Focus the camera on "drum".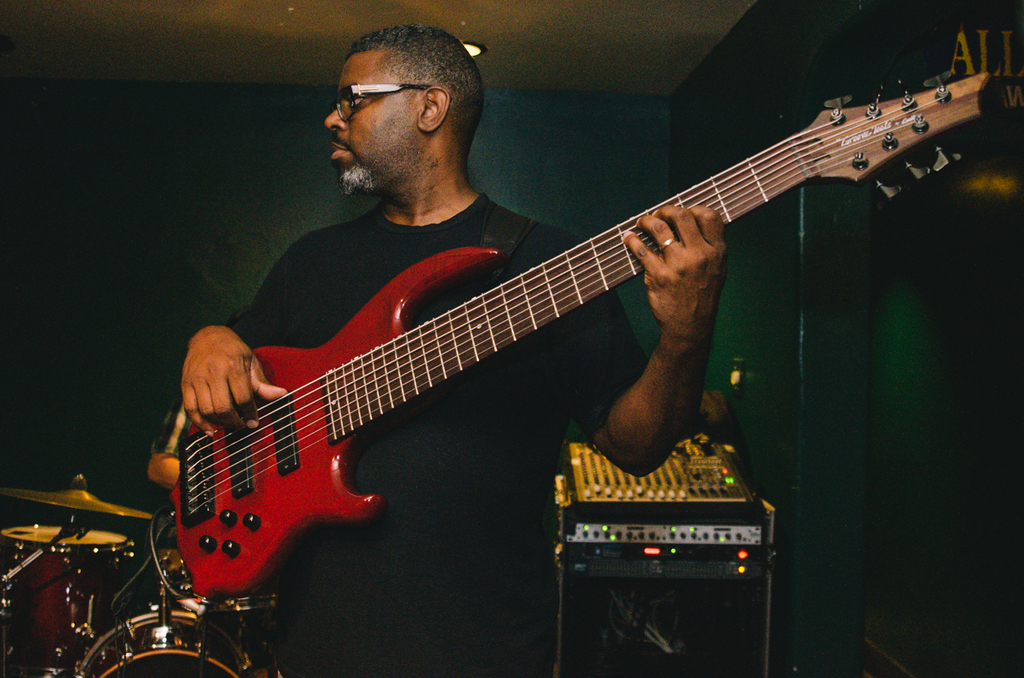
Focus region: locate(0, 525, 134, 669).
